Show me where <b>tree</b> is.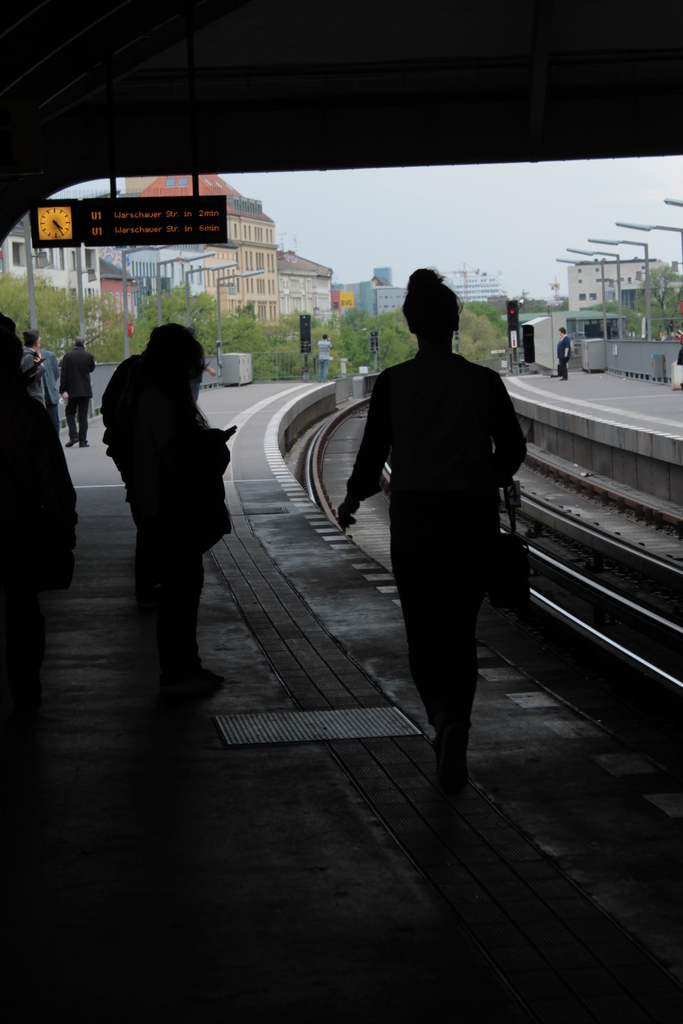
<b>tree</b> is at box=[95, 287, 302, 392].
